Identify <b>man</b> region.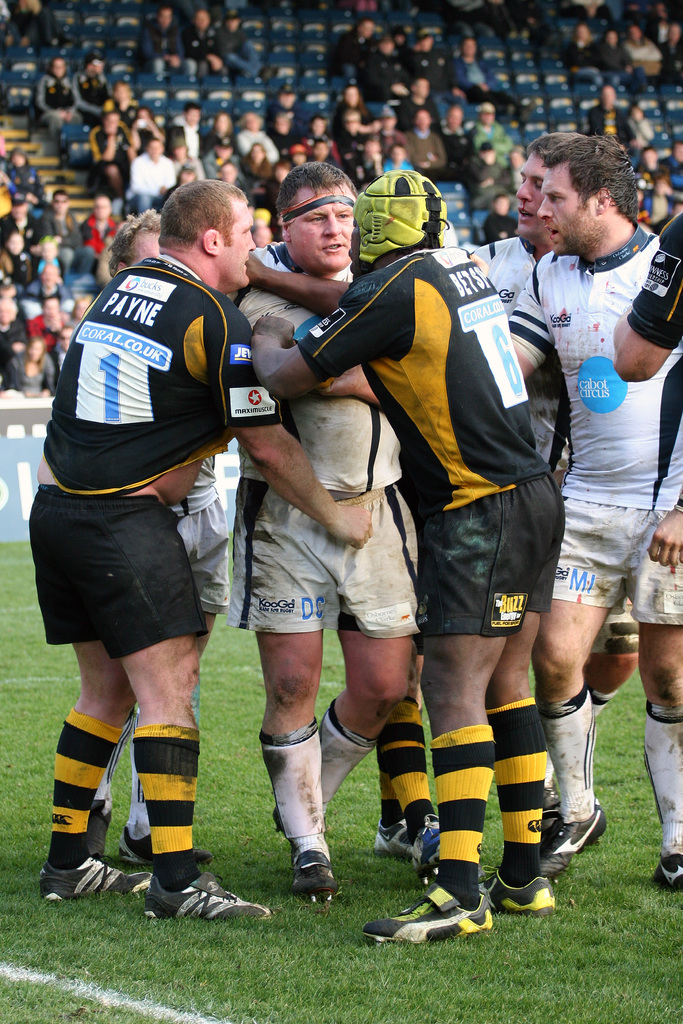
Region: [x1=611, y1=212, x2=682, y2=381].
